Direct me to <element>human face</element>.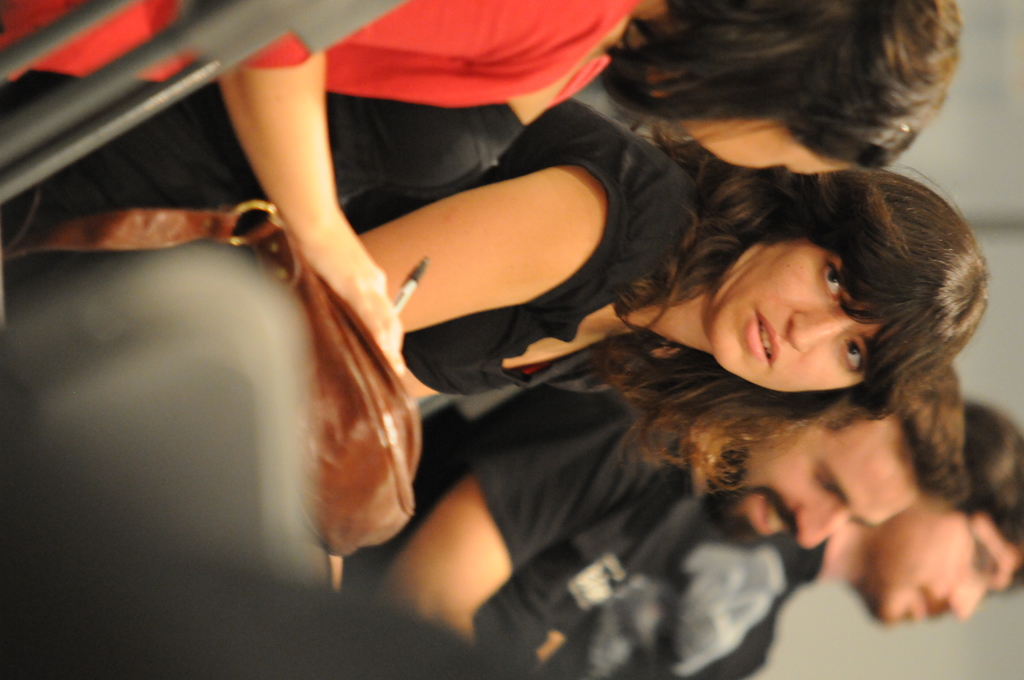
Direction: bbox(720, 430, 917, 555).
